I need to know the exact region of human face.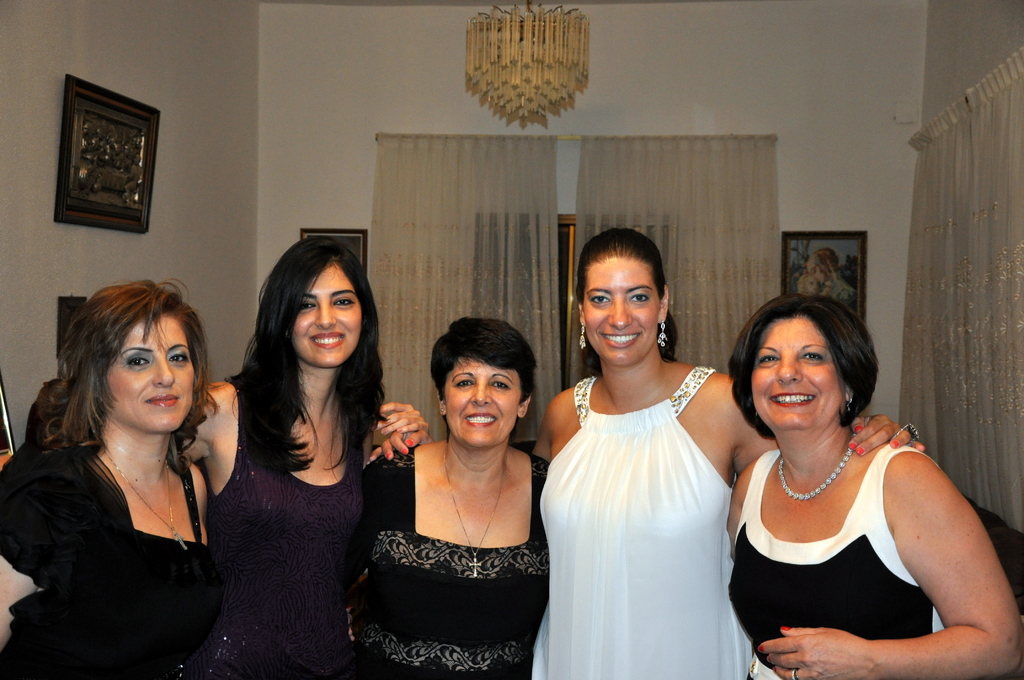
Region: 295, 267, 359, 364.
